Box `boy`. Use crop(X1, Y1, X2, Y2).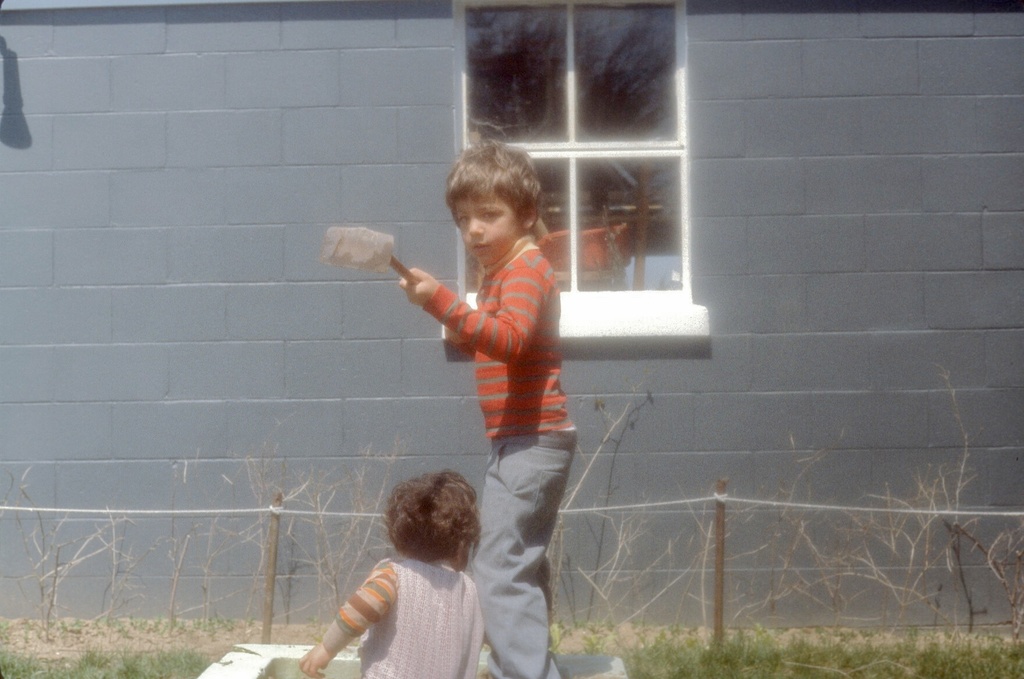
crop(355, 140, 589, 612).
